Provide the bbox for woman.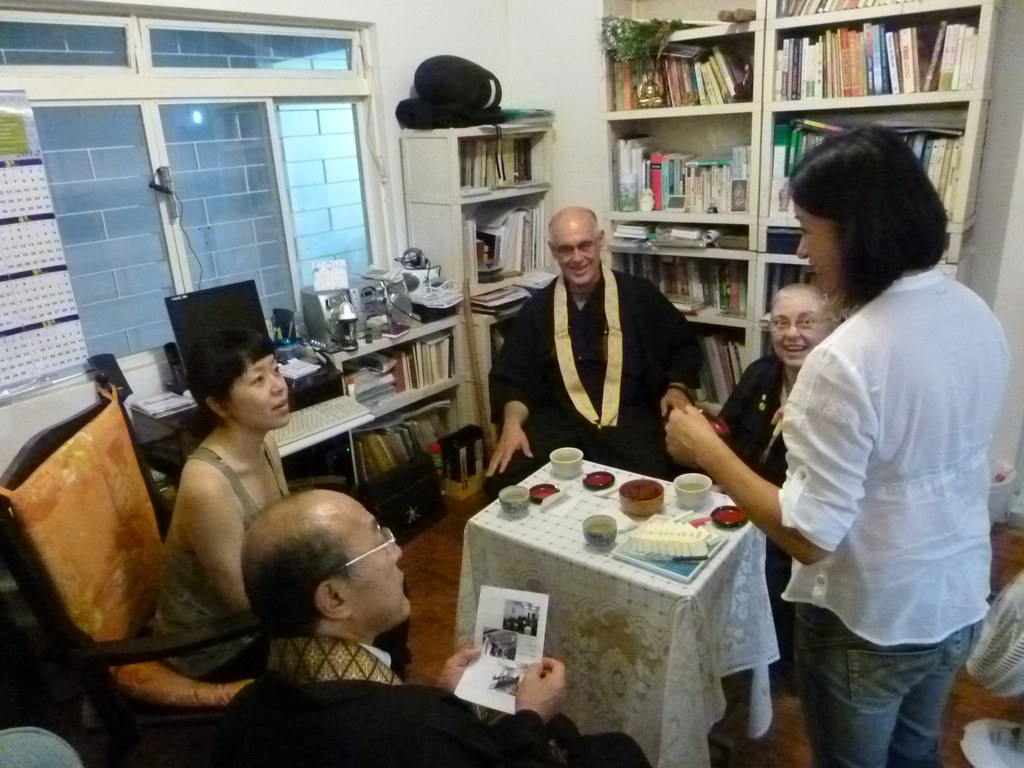
bbox=[659, 120, 1007, 766].
